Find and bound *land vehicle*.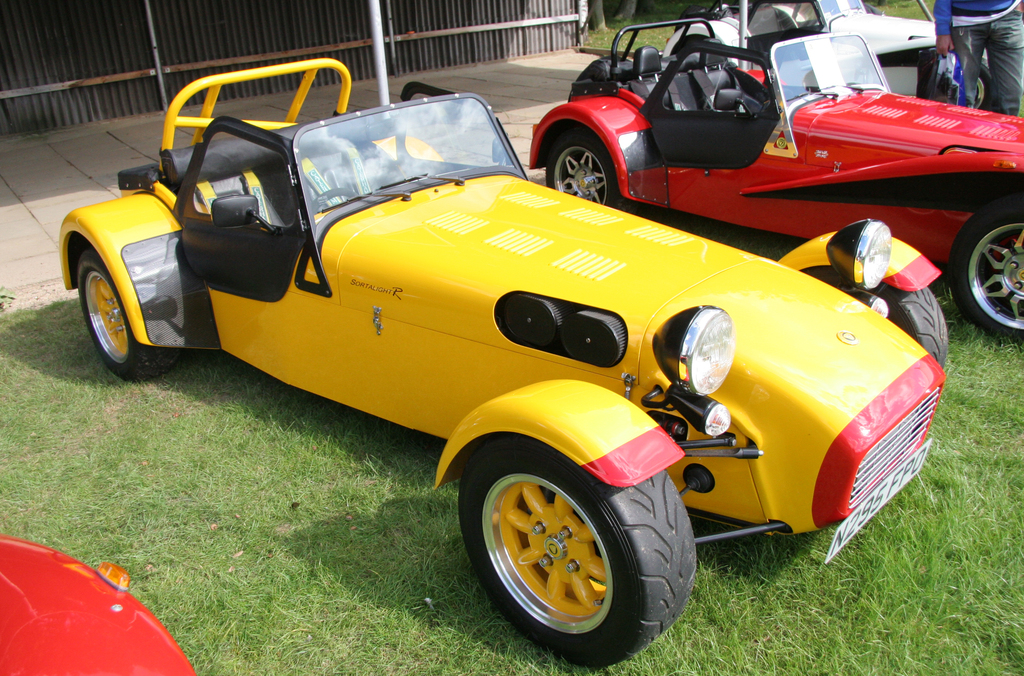
Bound: region(527, 16, 1023, 340).
